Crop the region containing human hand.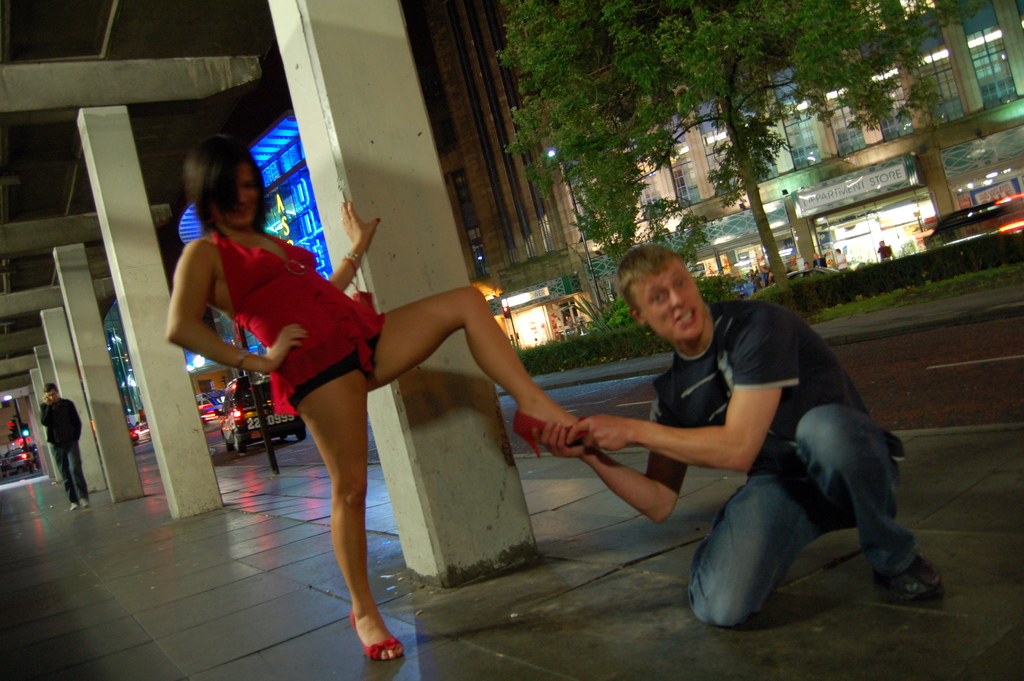
Crop region: detection(568, 411, 637, 454).
